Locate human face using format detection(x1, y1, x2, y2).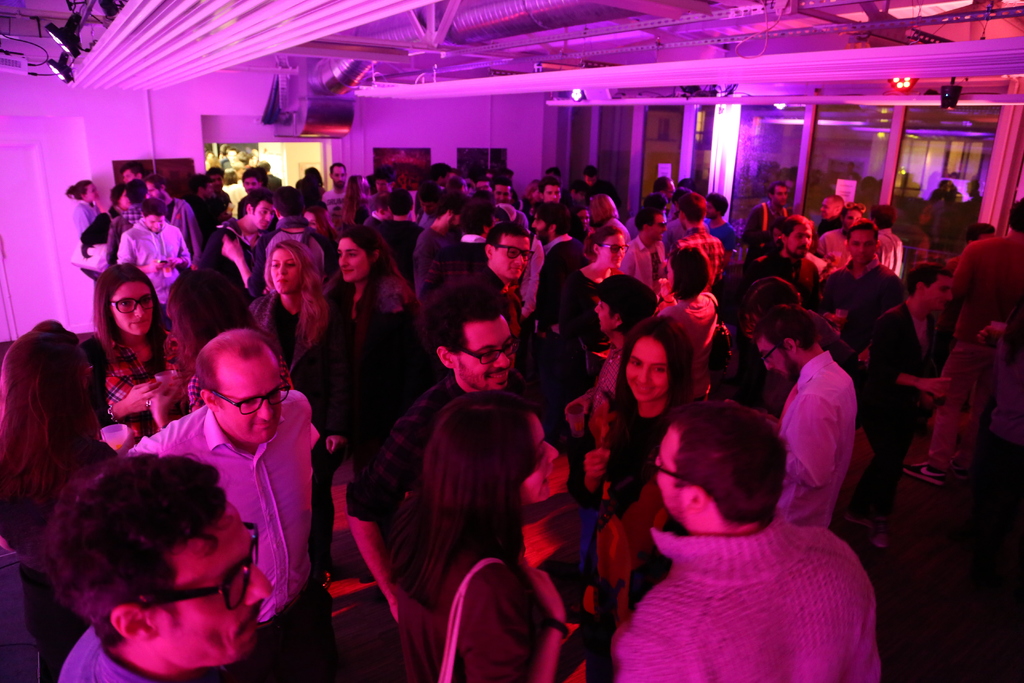
detection(593, 301, 614, 334).
